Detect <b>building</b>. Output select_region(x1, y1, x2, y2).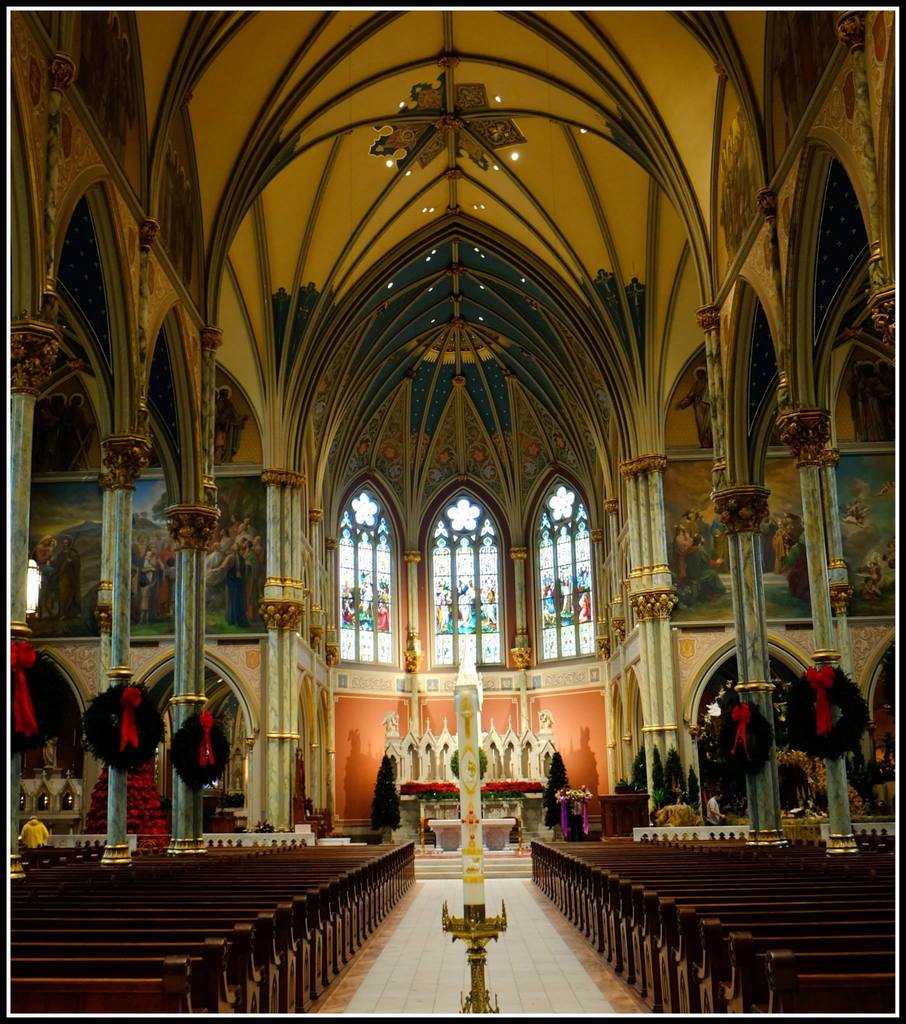
select_region(2, 4, 902, 1018).
